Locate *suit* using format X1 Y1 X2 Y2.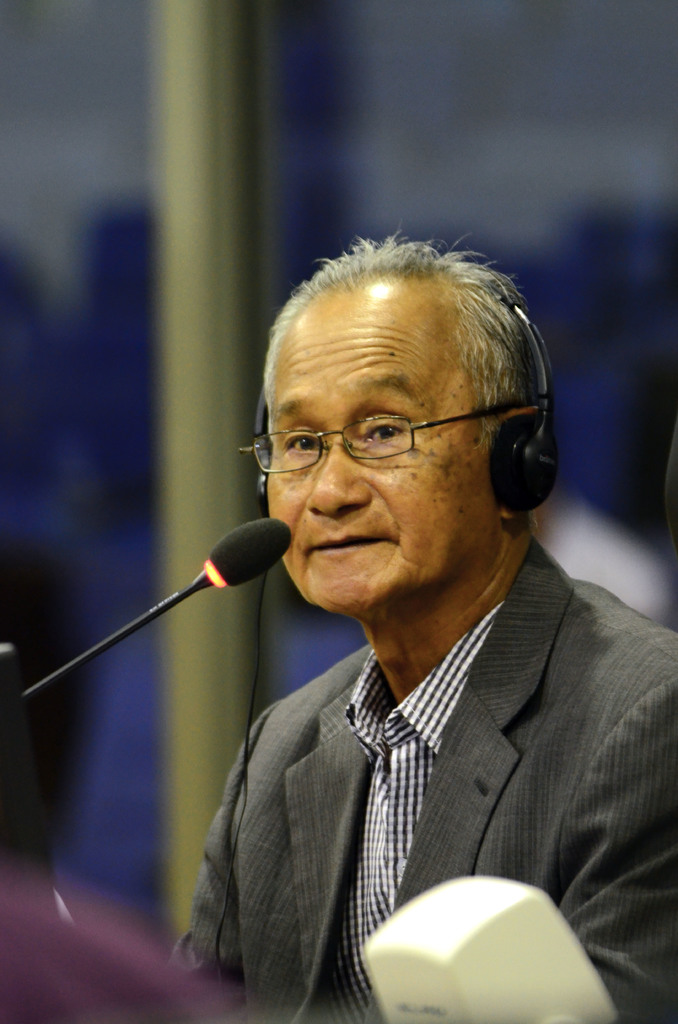
161 554 677 996.
